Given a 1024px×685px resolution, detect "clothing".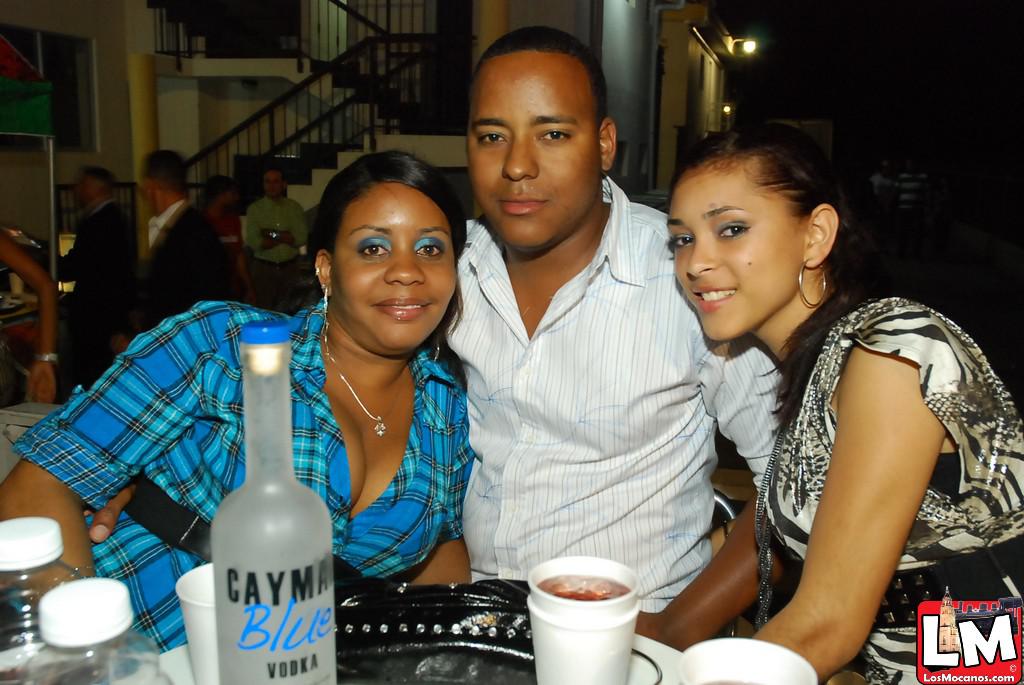
(757,295,1023,684).
